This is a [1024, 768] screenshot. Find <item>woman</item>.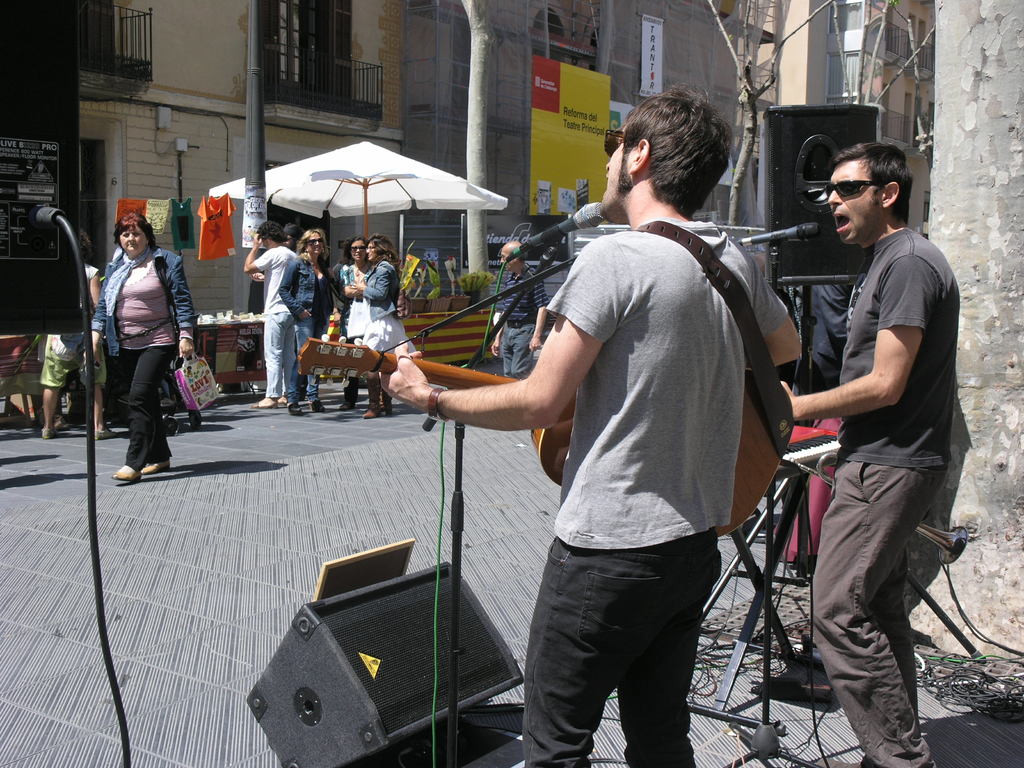
Bounding box: [328,232,375,408].
